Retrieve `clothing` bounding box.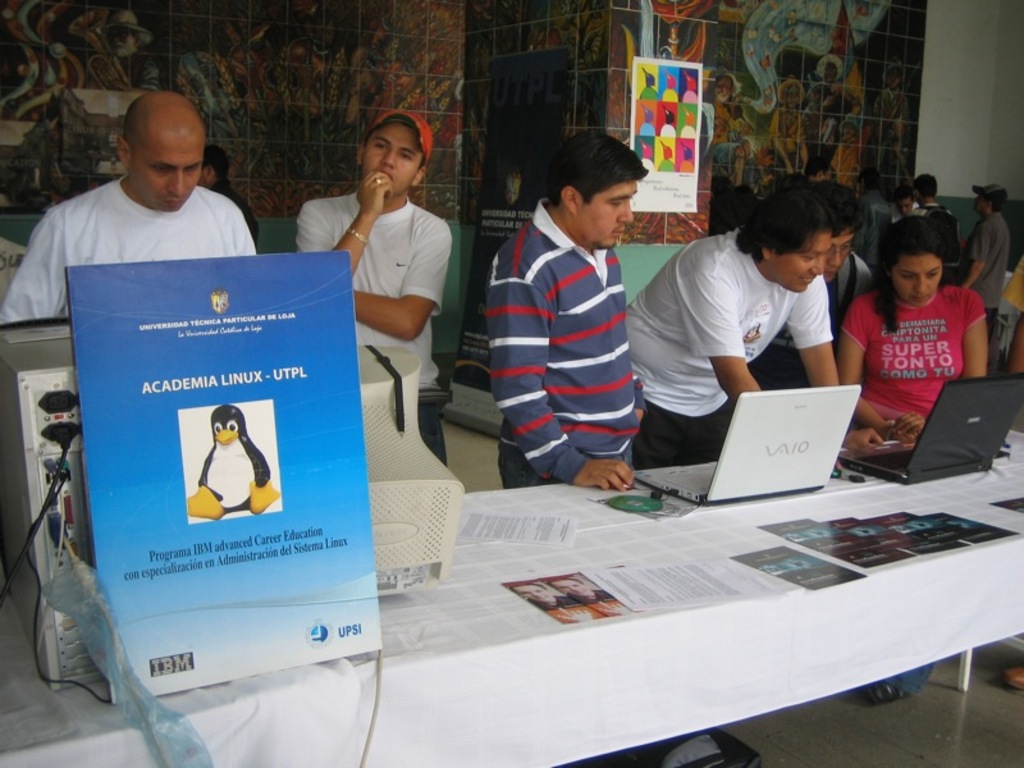
Bounding box: (294, 187, 453, 398).
